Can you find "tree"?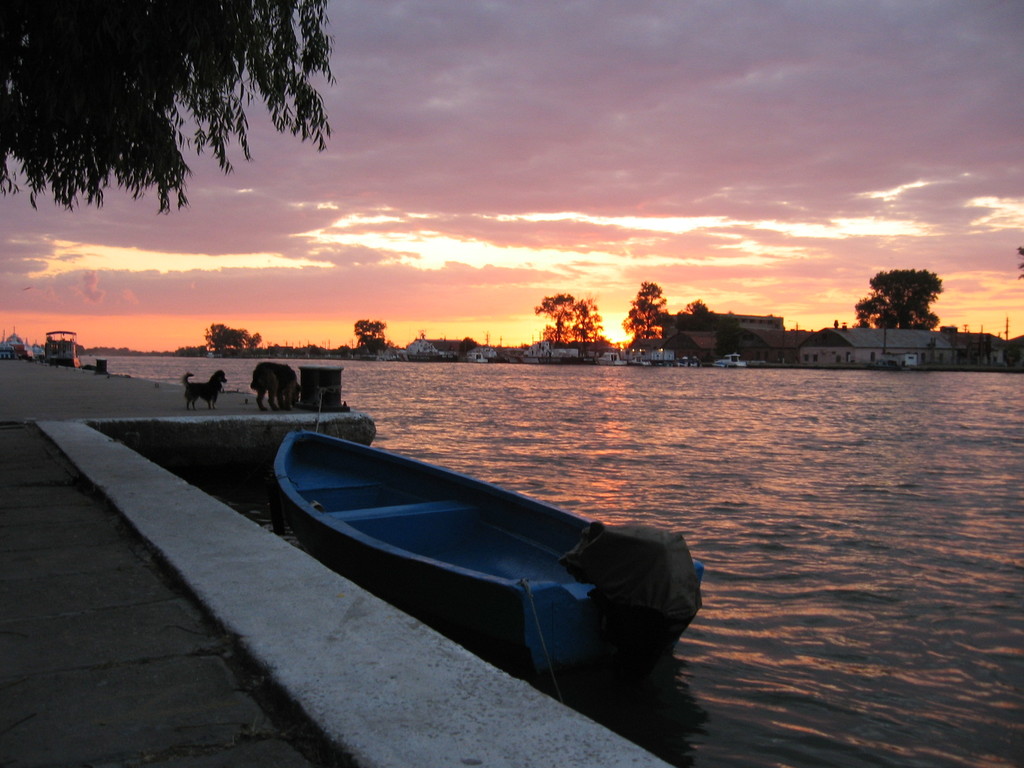
Yes, bounding box: rect(350, 318, 385, 348).
